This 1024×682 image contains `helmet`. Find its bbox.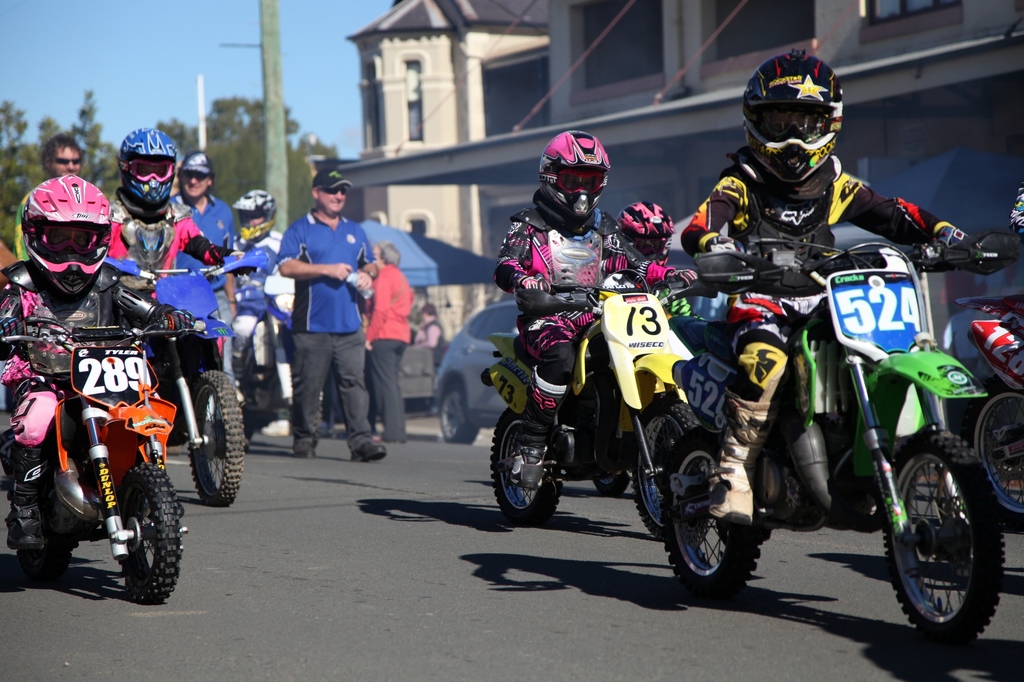
box=[230, 191, 280, 255].
